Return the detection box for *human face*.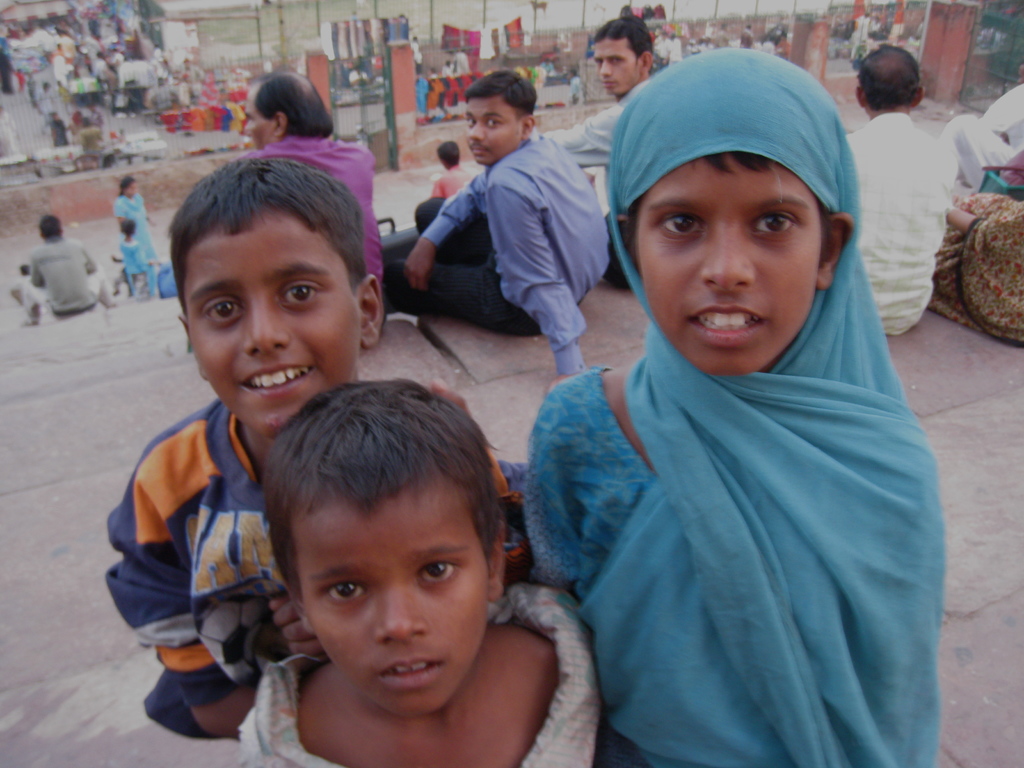
[637, 155, 819, 374].
